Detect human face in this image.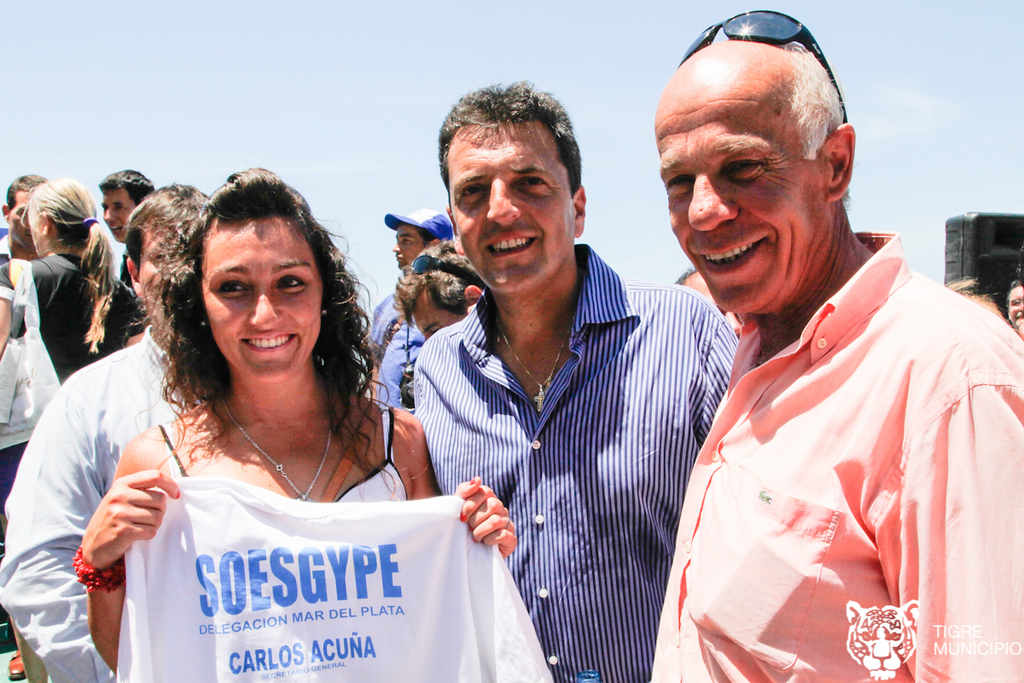
Detection: bbox=[452, 119, 574, 297].
